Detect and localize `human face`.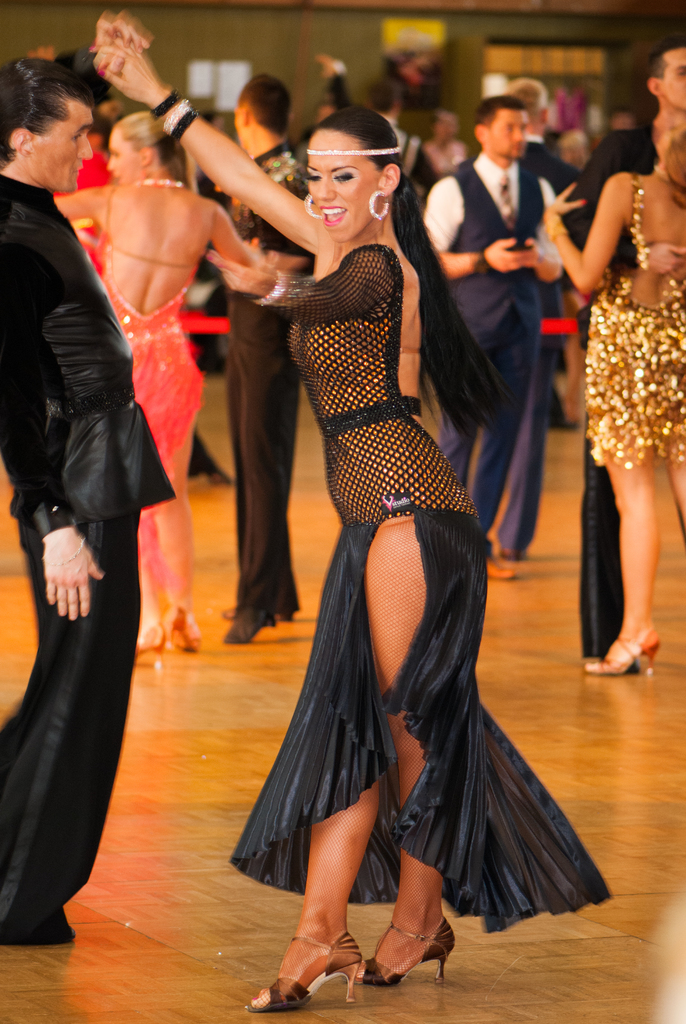
Localized at bbox=(487, 109, 530, 155).
